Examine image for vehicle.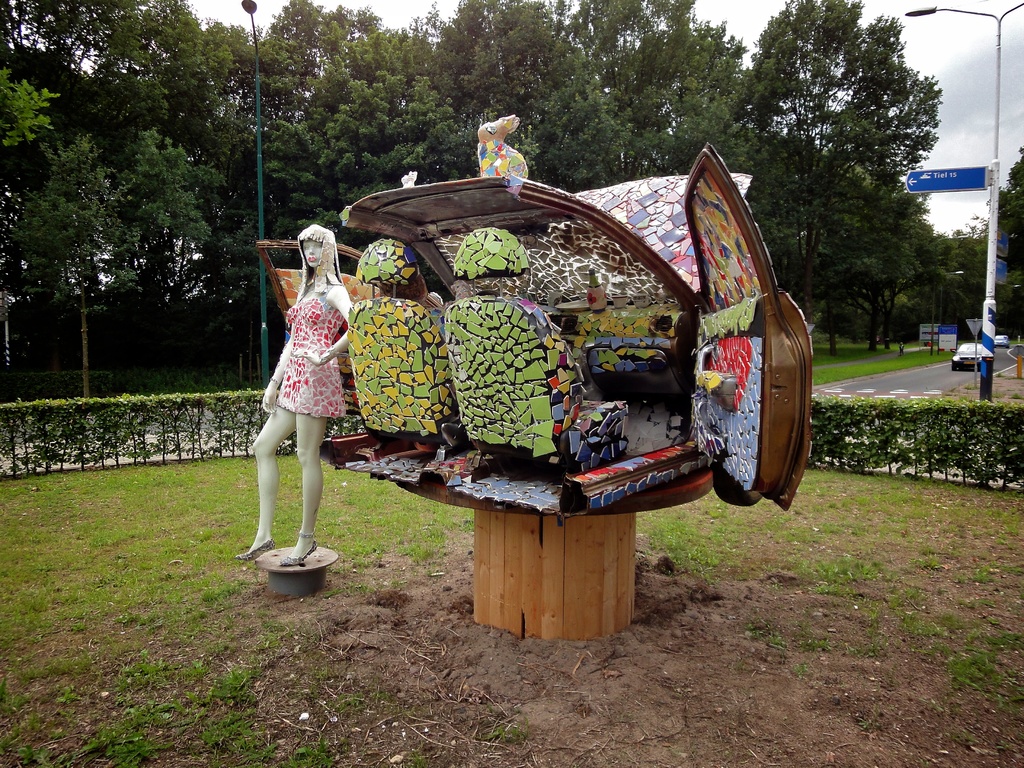
Examination result: bbox(948, 339, 989, 369).
